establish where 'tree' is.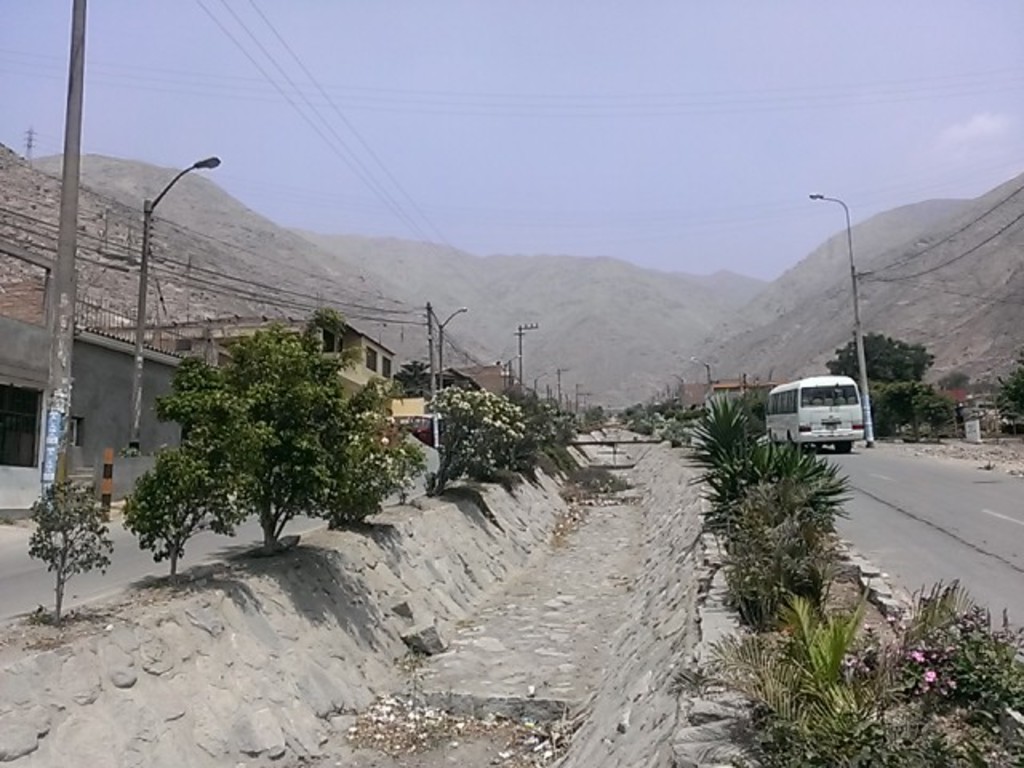
Established at select_region(696, 461, 832, 656).
